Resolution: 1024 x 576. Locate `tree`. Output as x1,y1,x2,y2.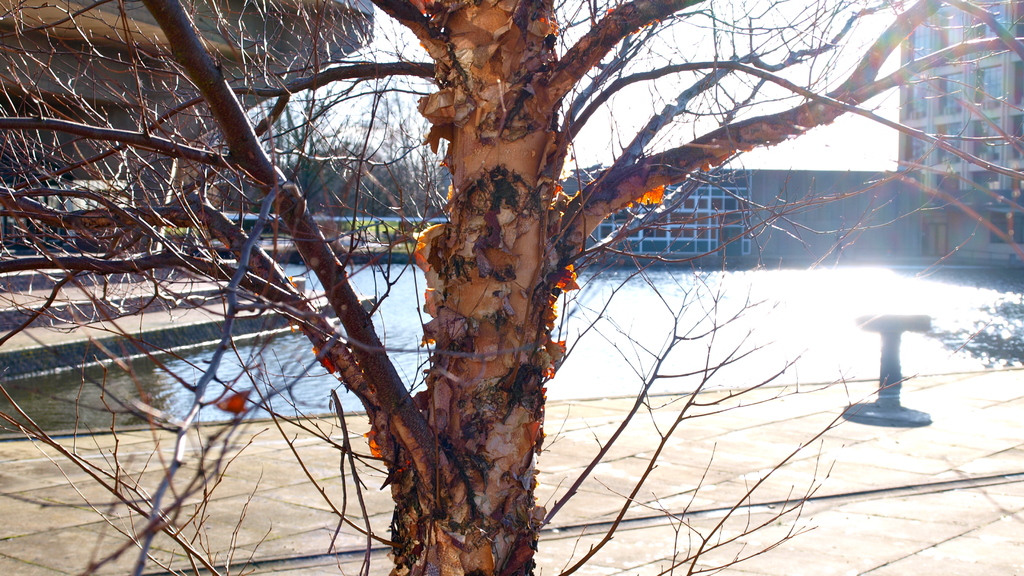
35,12,976,543.
